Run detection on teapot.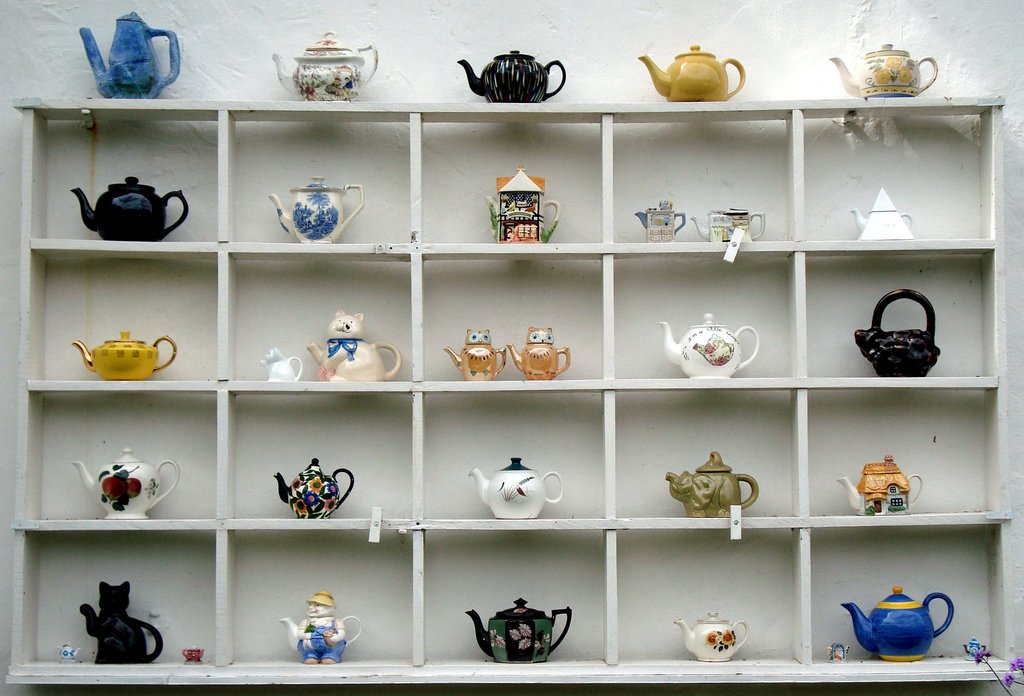
Result: crop(440, 322, 508, 381).
